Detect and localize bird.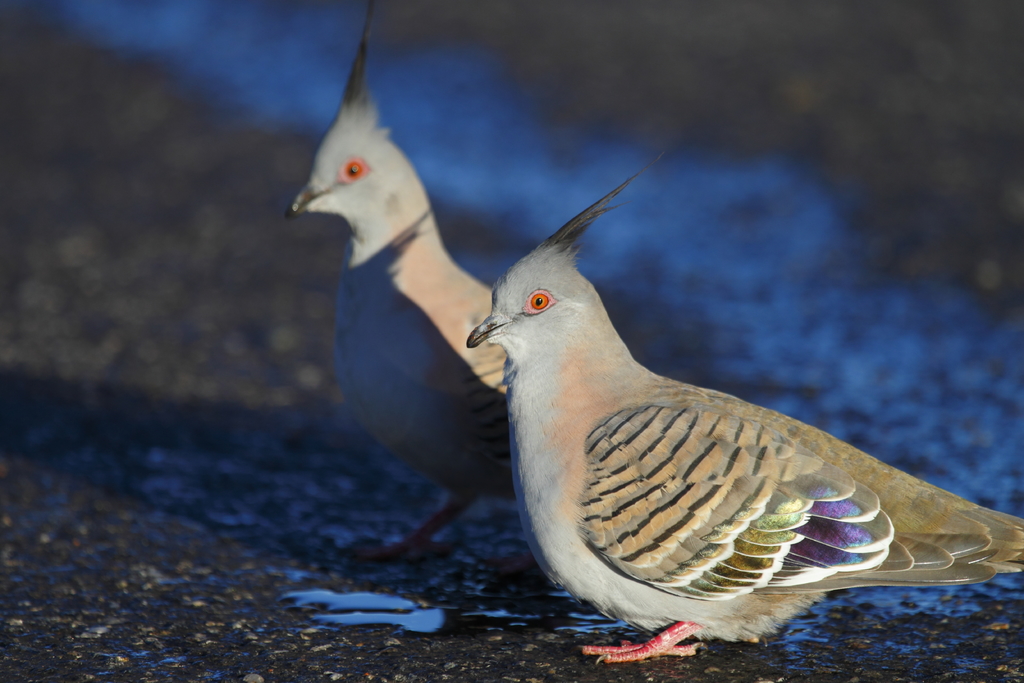
Localized at {"left": 478, "top": 156, "right": 1018, "bottom": 671}.
